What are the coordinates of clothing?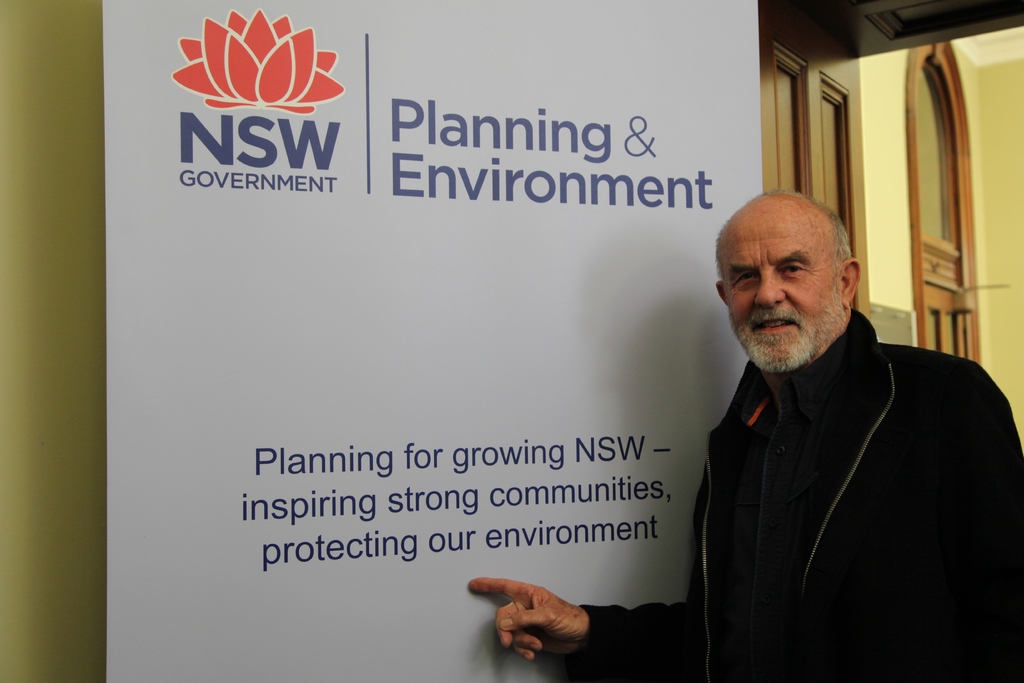
(562, 308, 1023, 682).
